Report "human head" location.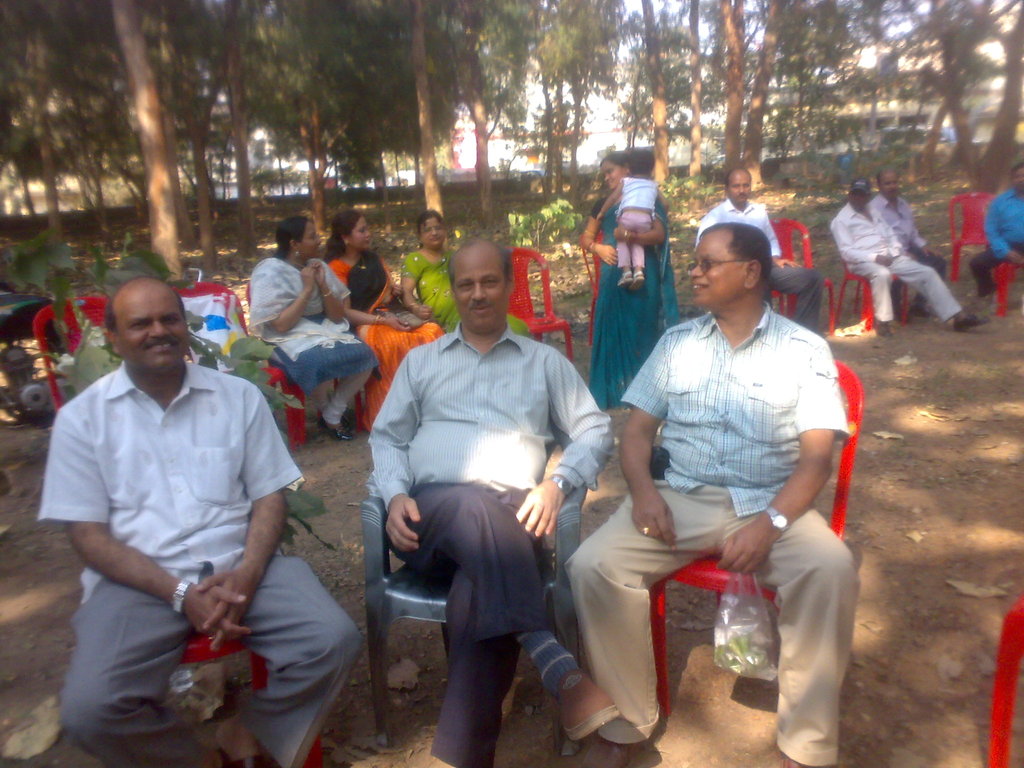
Report: bbox=[696, 206, 791, 301].
